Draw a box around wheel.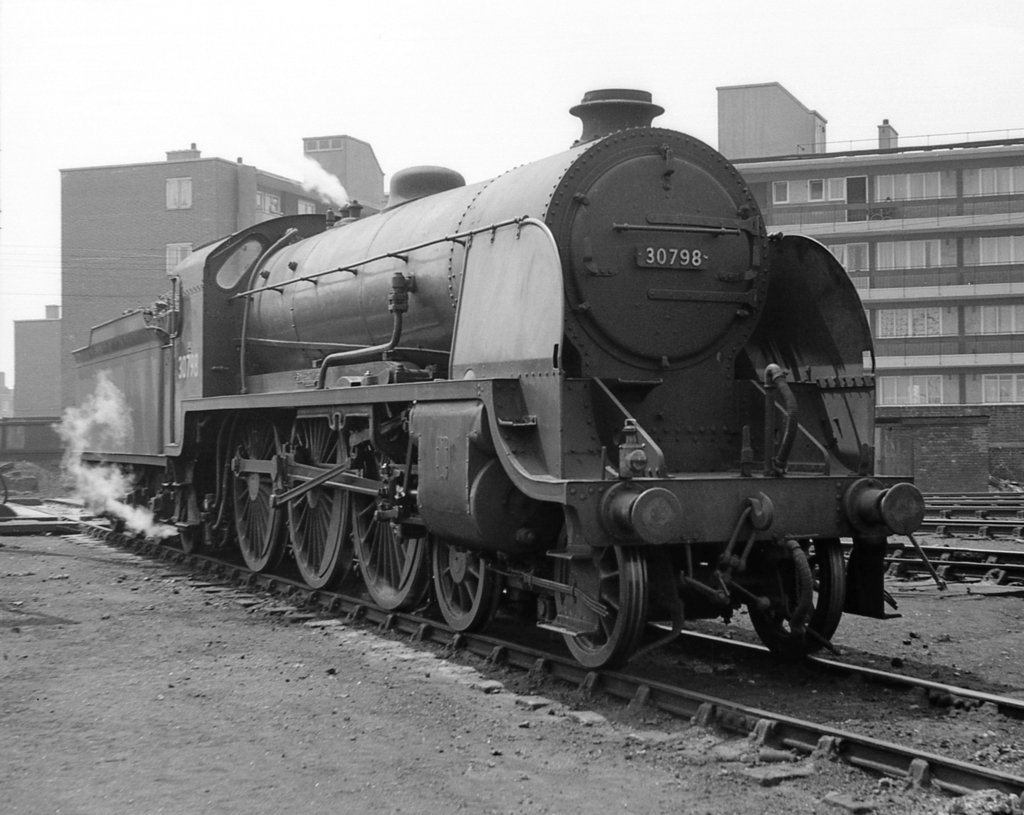
<region>565, 553, 642, 677</region>.
